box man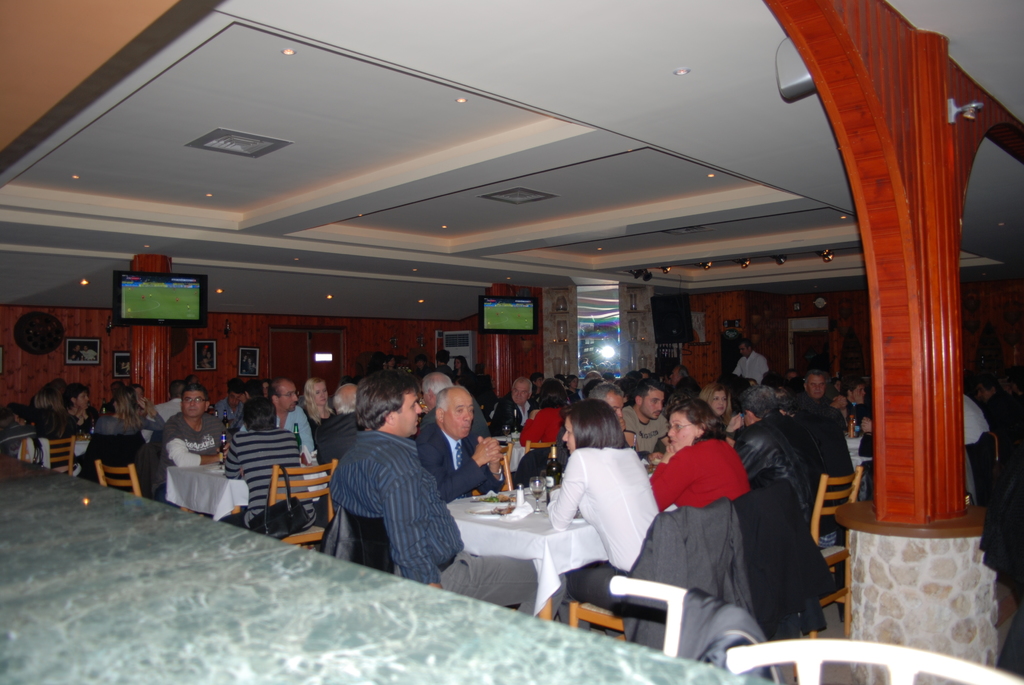
555:381:621:470
